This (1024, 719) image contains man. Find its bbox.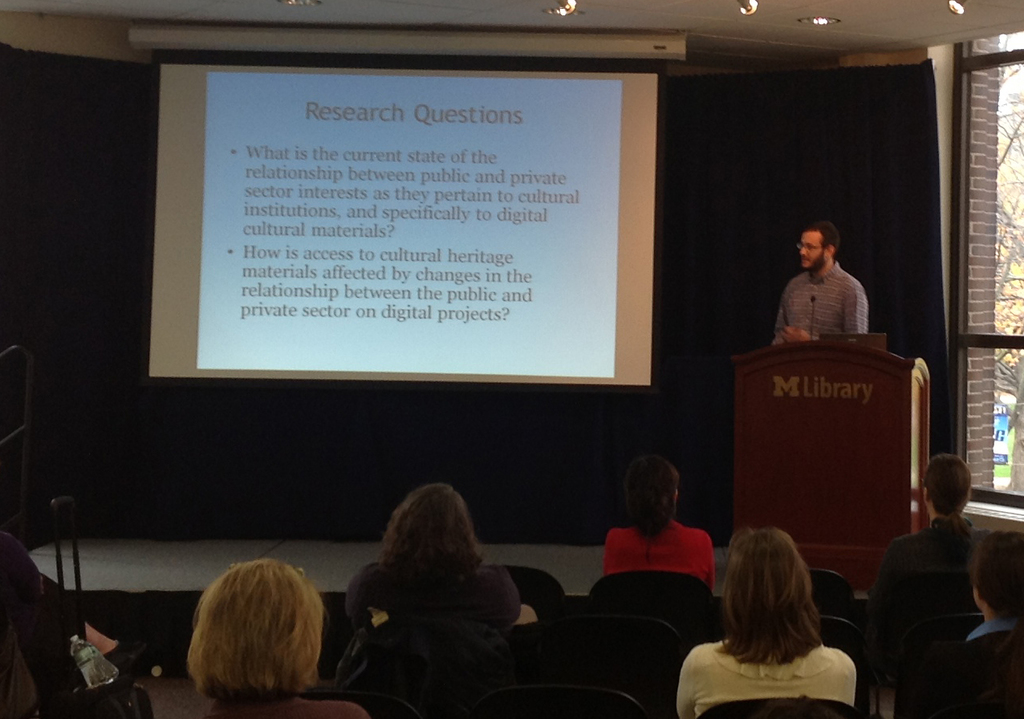
920,533,1023,718.
